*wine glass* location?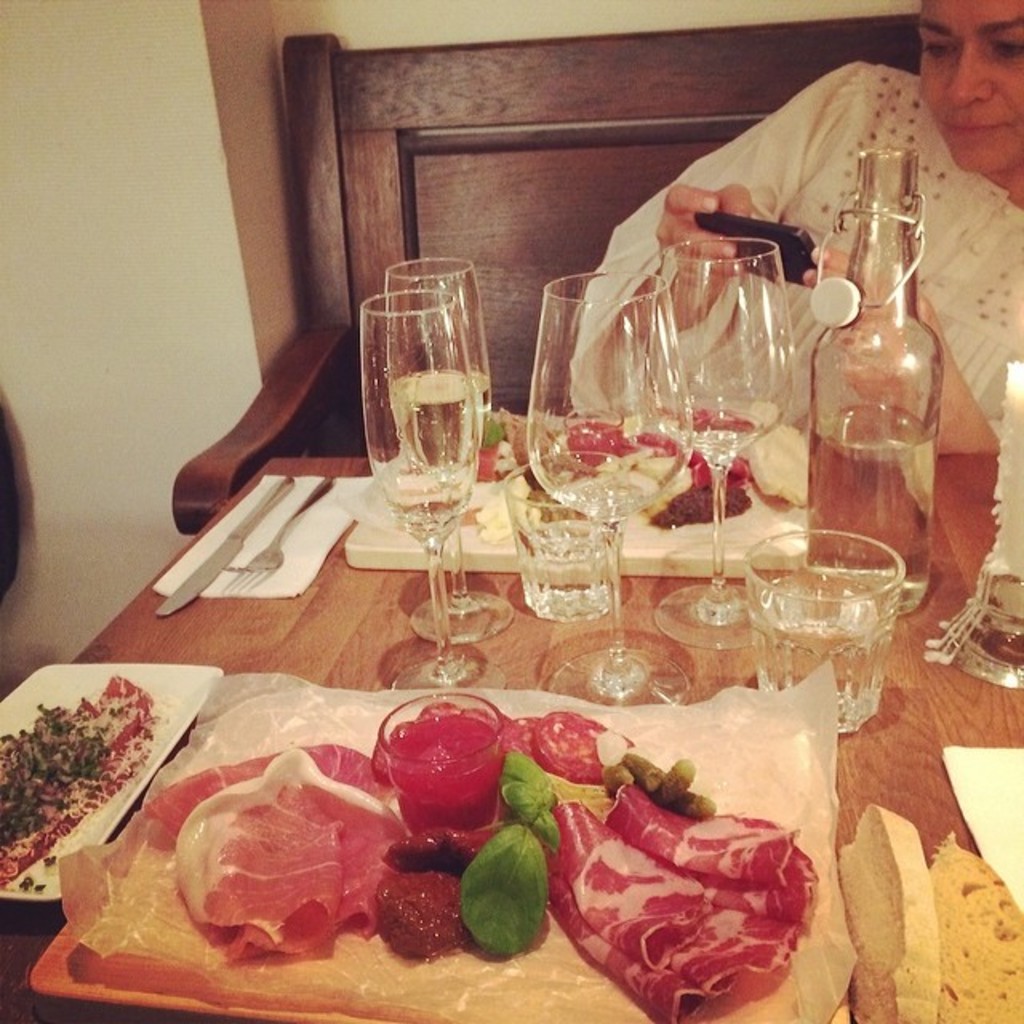
select_region(530, 269, 698, 706)
